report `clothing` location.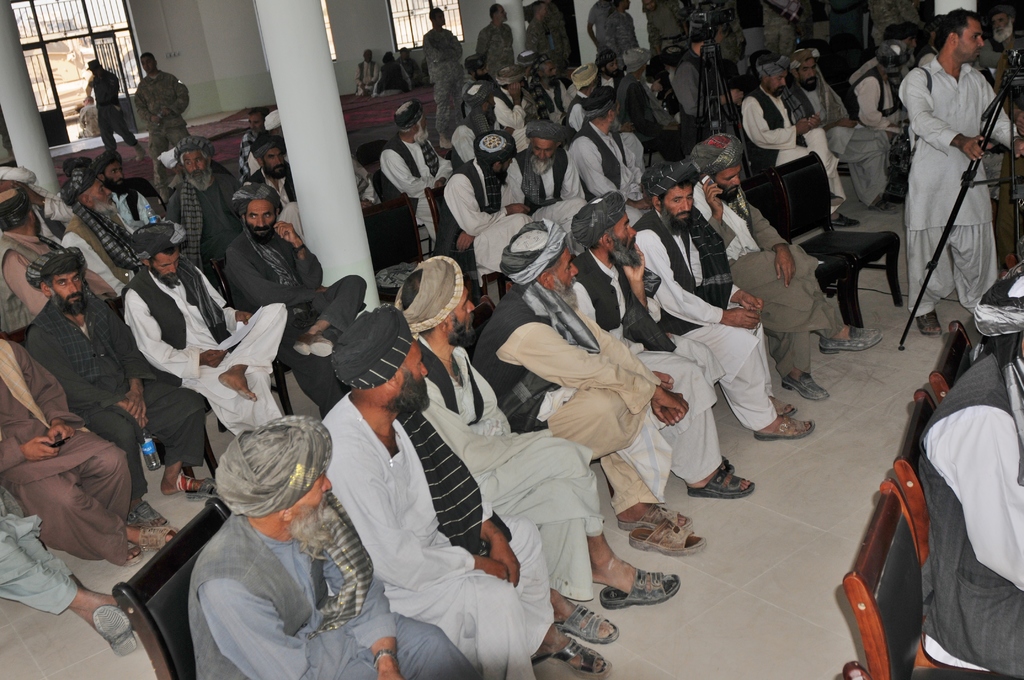
Report: {"x1": 427, "y1": 333, "x2": 609, "y2": 610}.
